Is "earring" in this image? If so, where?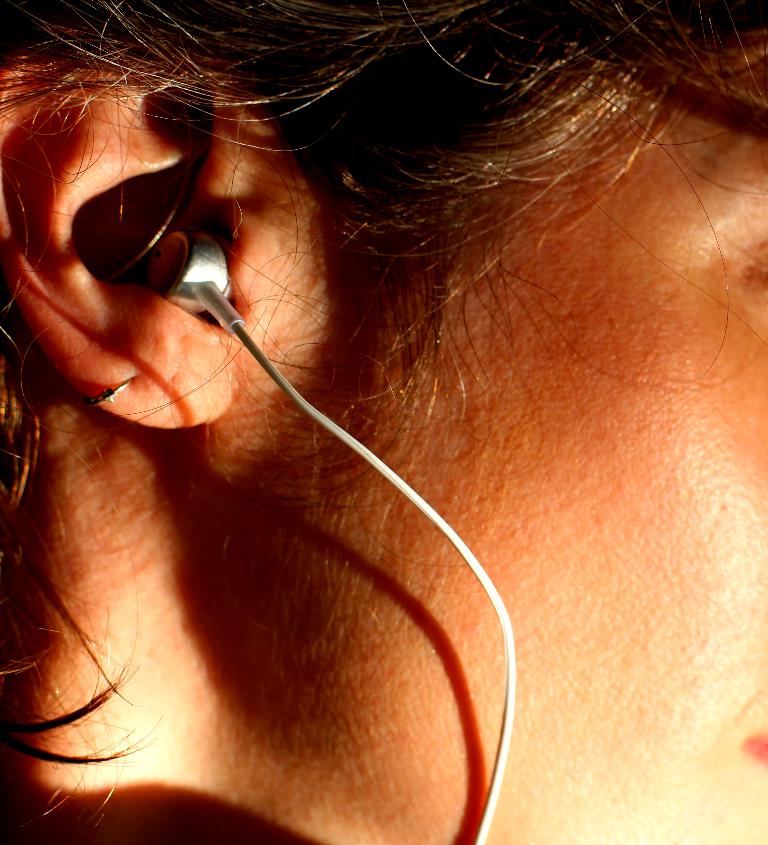
Yes, at rect(75, 378, 135, 404).
